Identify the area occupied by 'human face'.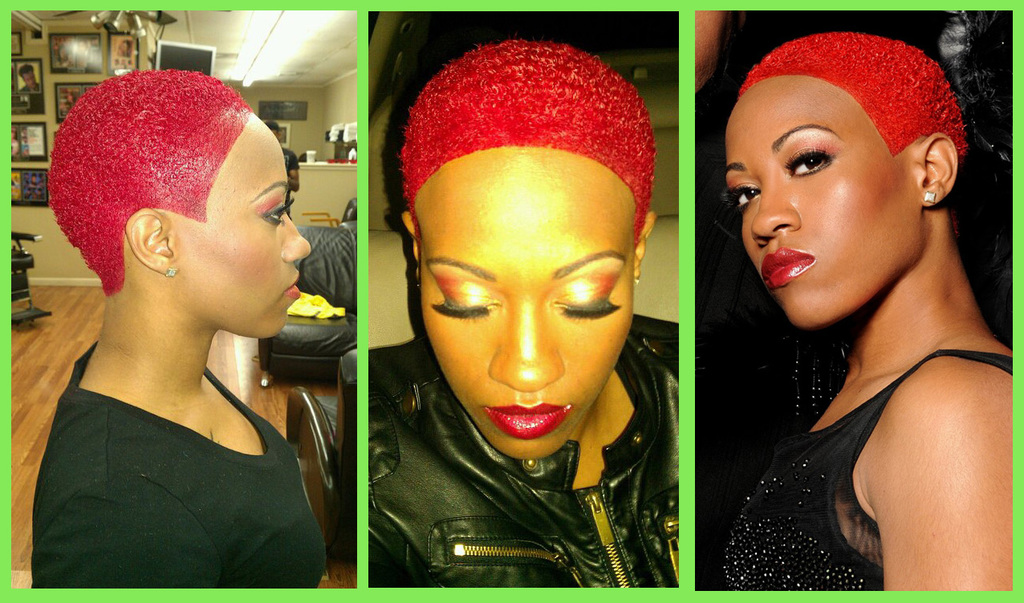
Area: locate(417, 149, 632, 458).
